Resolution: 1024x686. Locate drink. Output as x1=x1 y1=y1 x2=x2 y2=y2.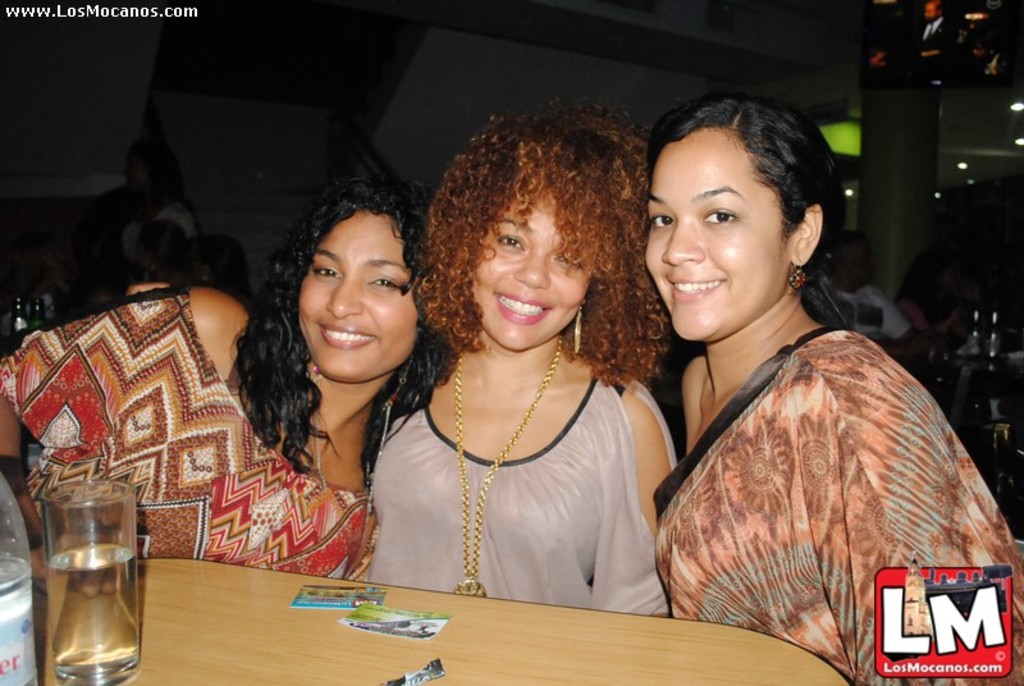
x1=36 y1=535 x2=124 y2=673.
